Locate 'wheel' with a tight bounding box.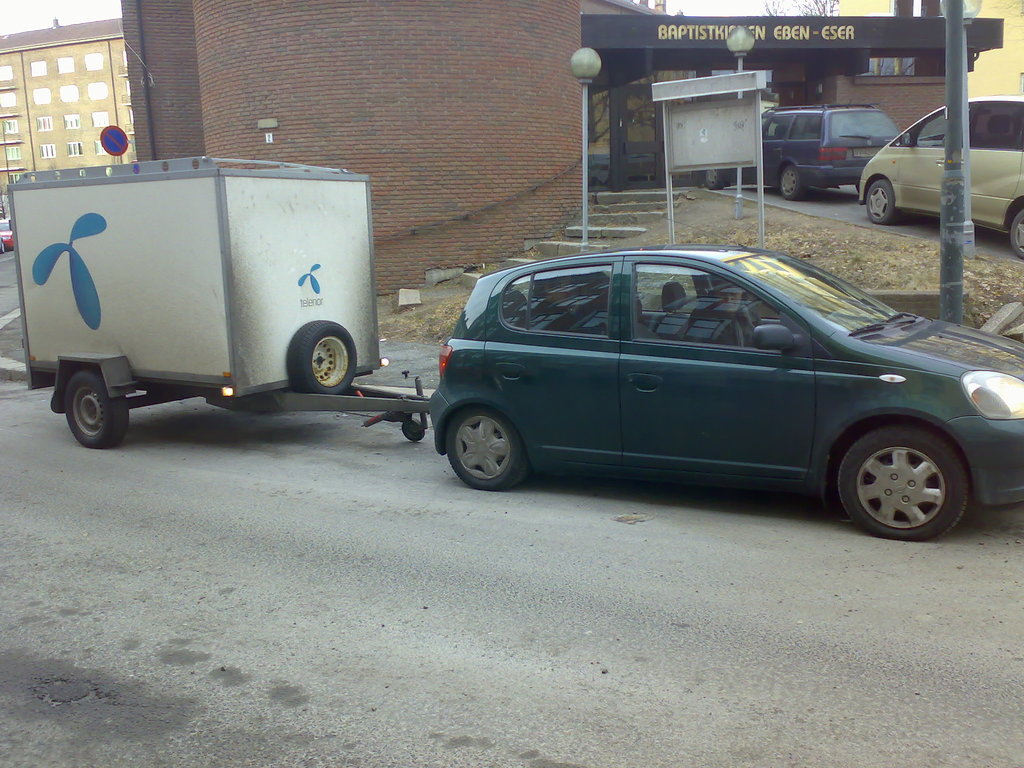
(x1=65, y1=367, x2=130, y2=449).
